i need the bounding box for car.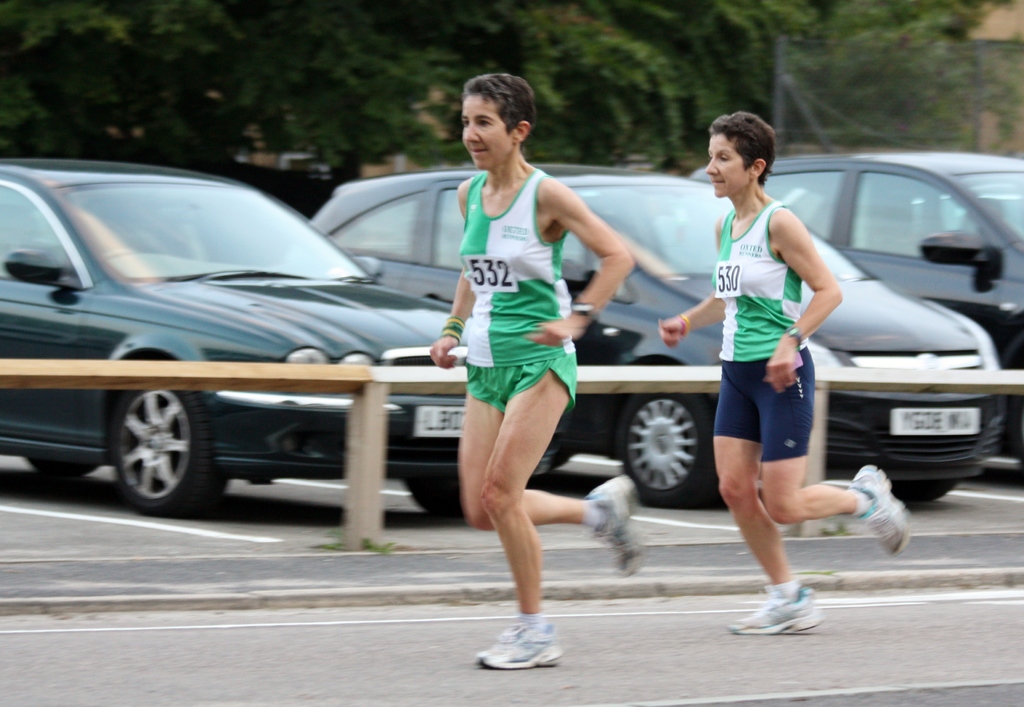
Here it is: x1=1 y1=163 x2=513 y2=530.
